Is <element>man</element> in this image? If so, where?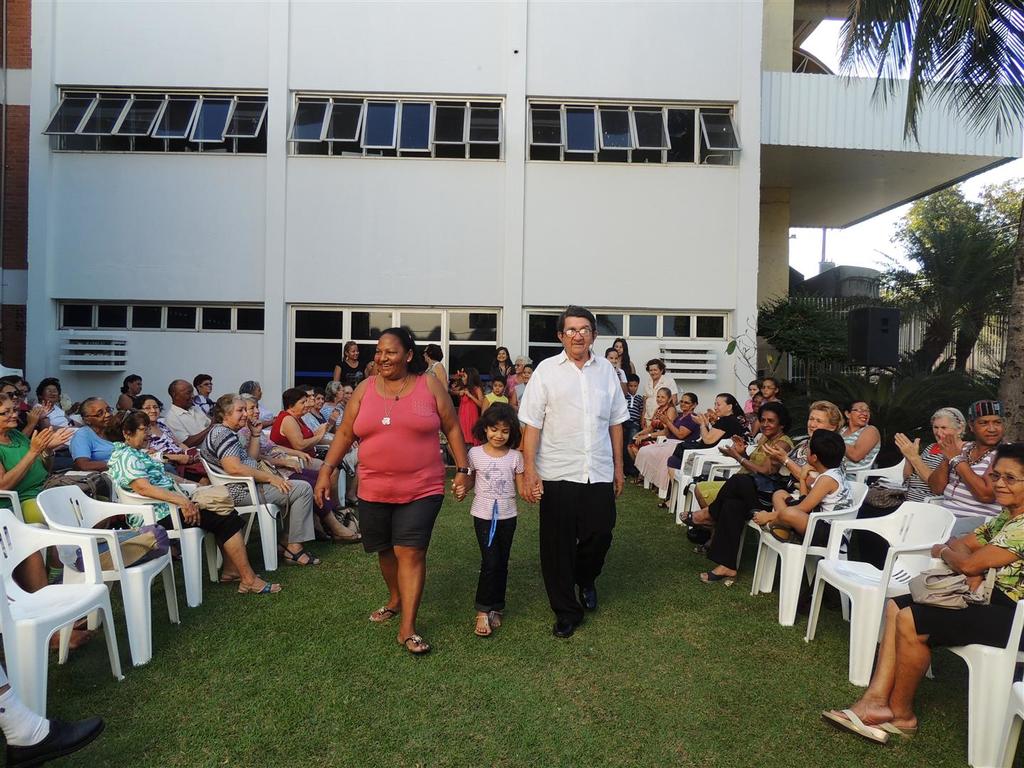
Yes, at Rect(166, 378, 217, 449).
